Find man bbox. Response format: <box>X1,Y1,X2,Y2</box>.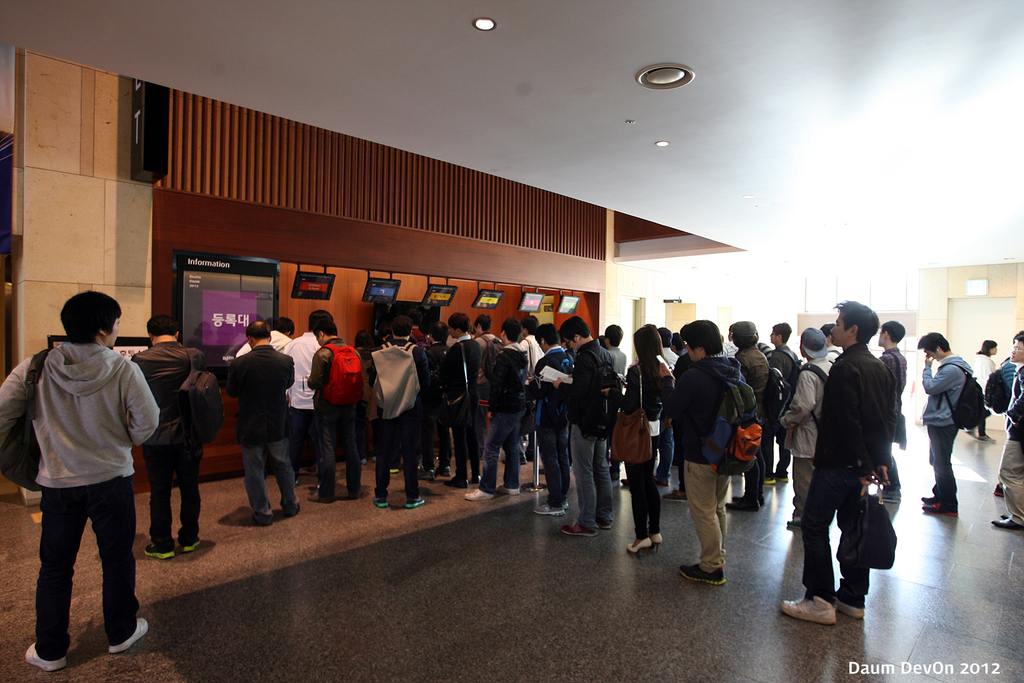
<box>375,314,438,510</box>.
